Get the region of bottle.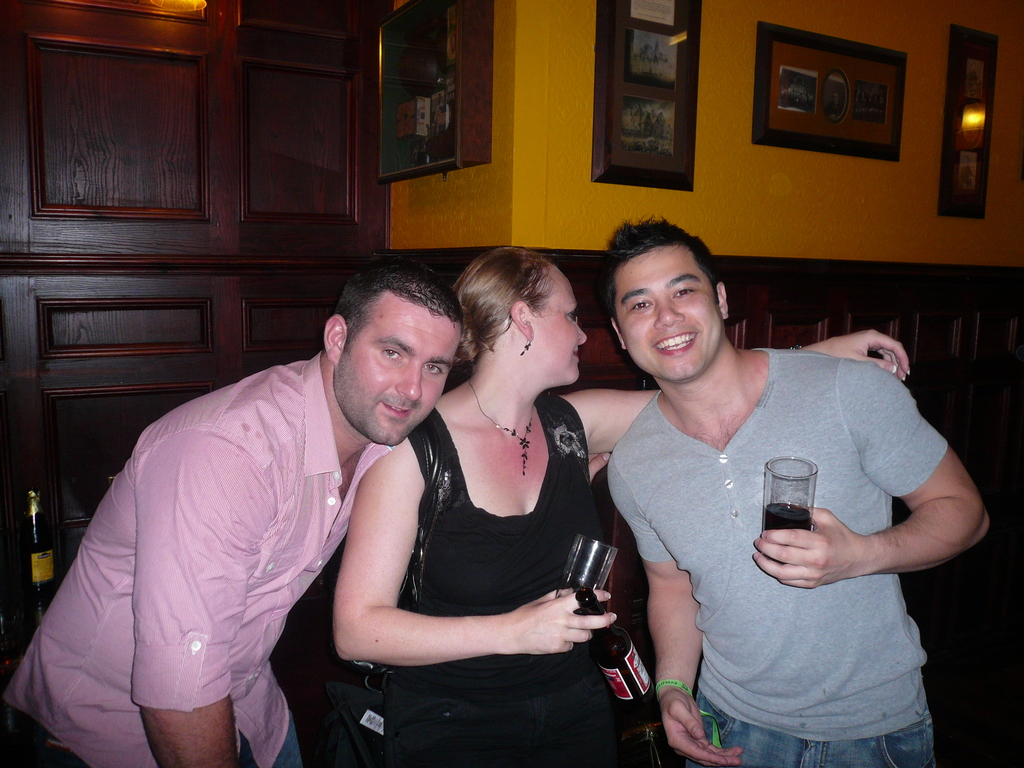
select_region(585, 582, 661, 724).
